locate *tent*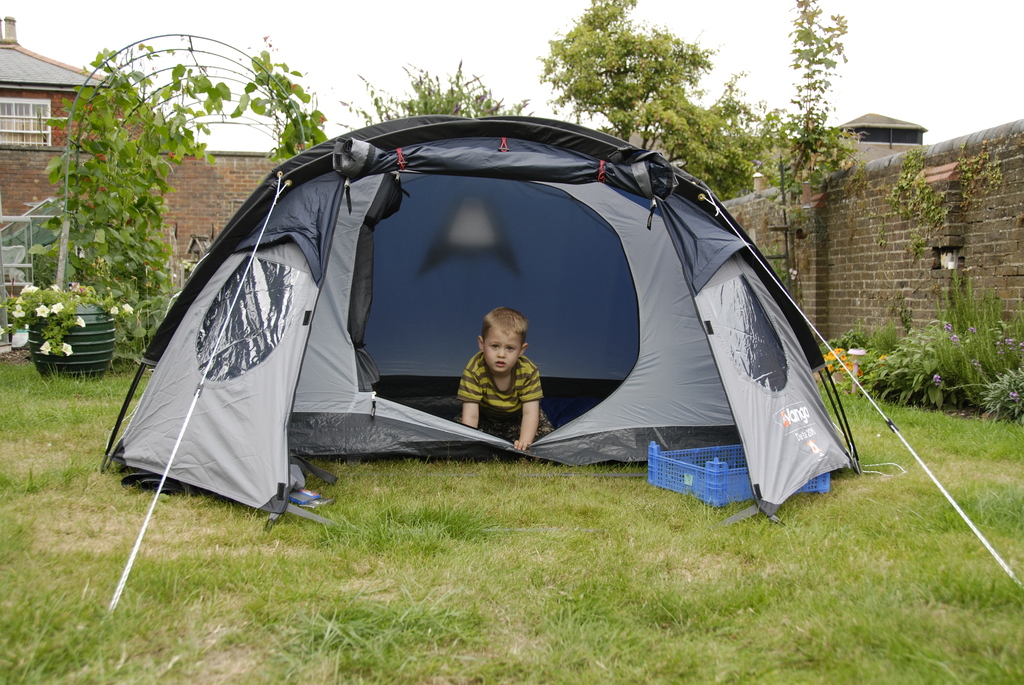
{"x1": 97, "y1": 111, "x2": 1021, "y2": 611}
